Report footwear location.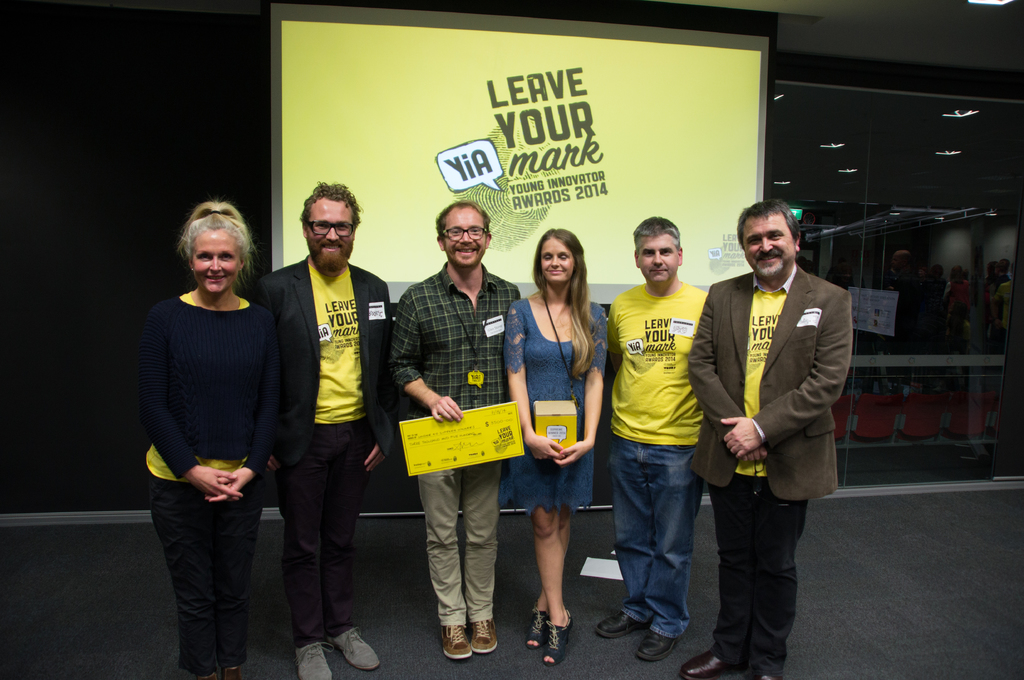
Report: bbox=[471, 615, 497, 656].
